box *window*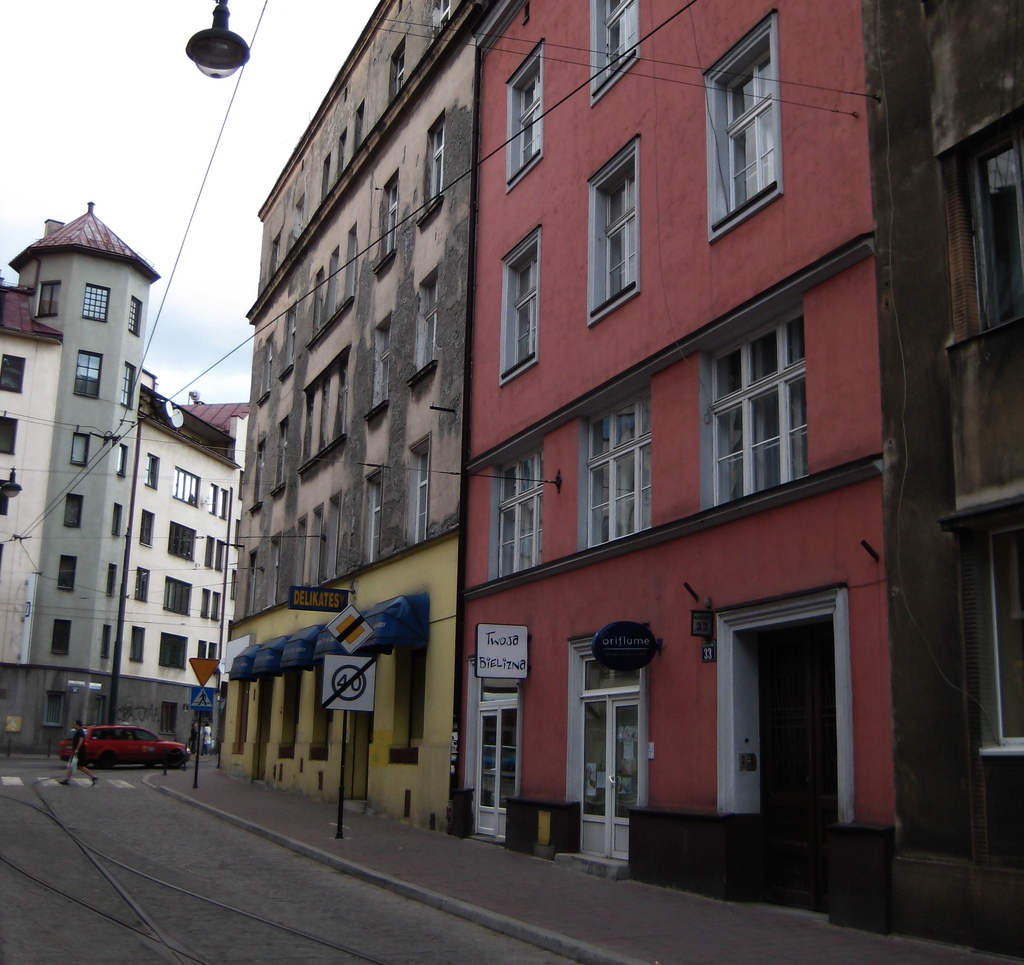
(385,178,398,254)
